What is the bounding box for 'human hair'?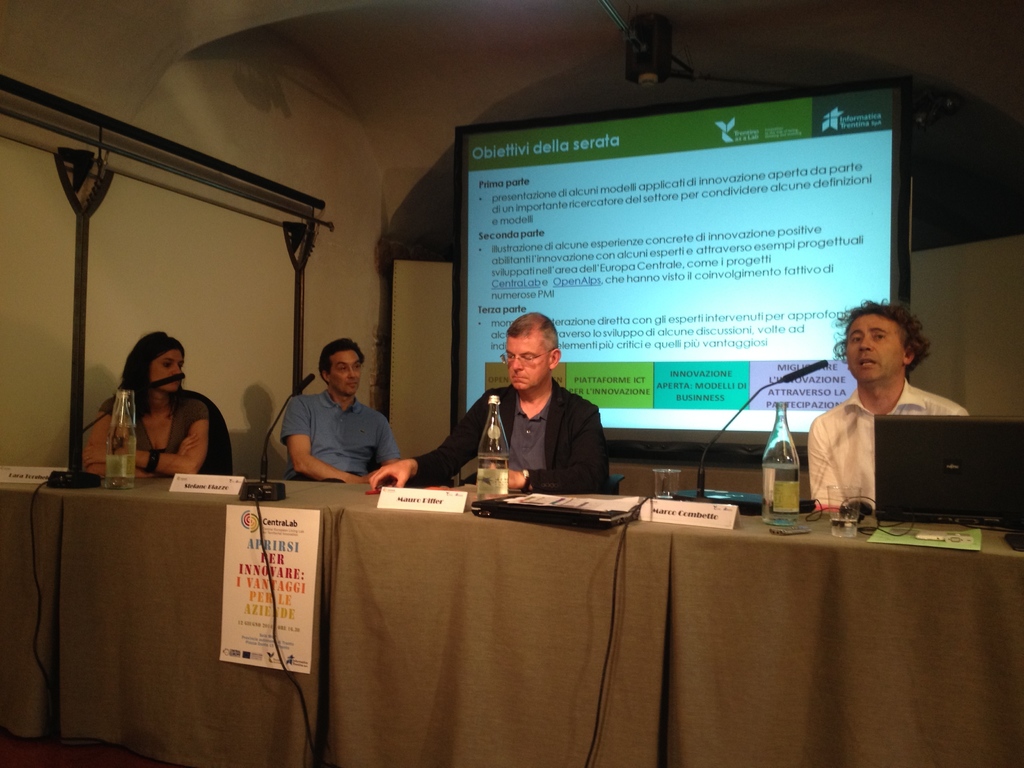
x1=318 y1=337 x2=365 y2=386.
